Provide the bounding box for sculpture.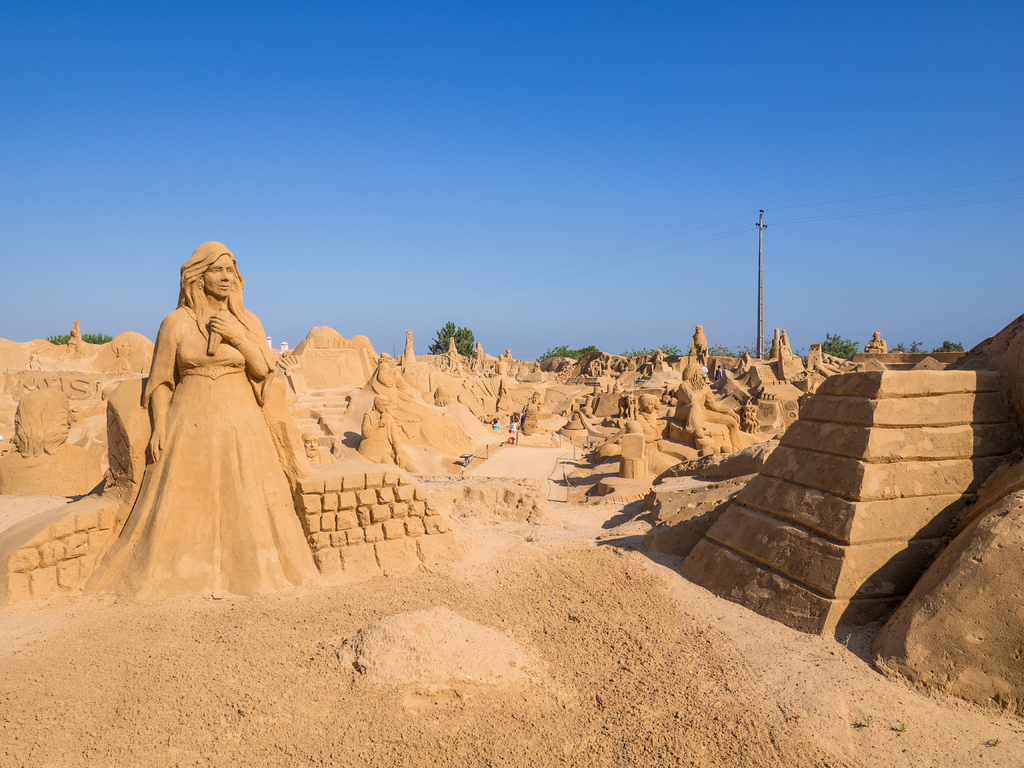
box(493, 356, 508, 373).
